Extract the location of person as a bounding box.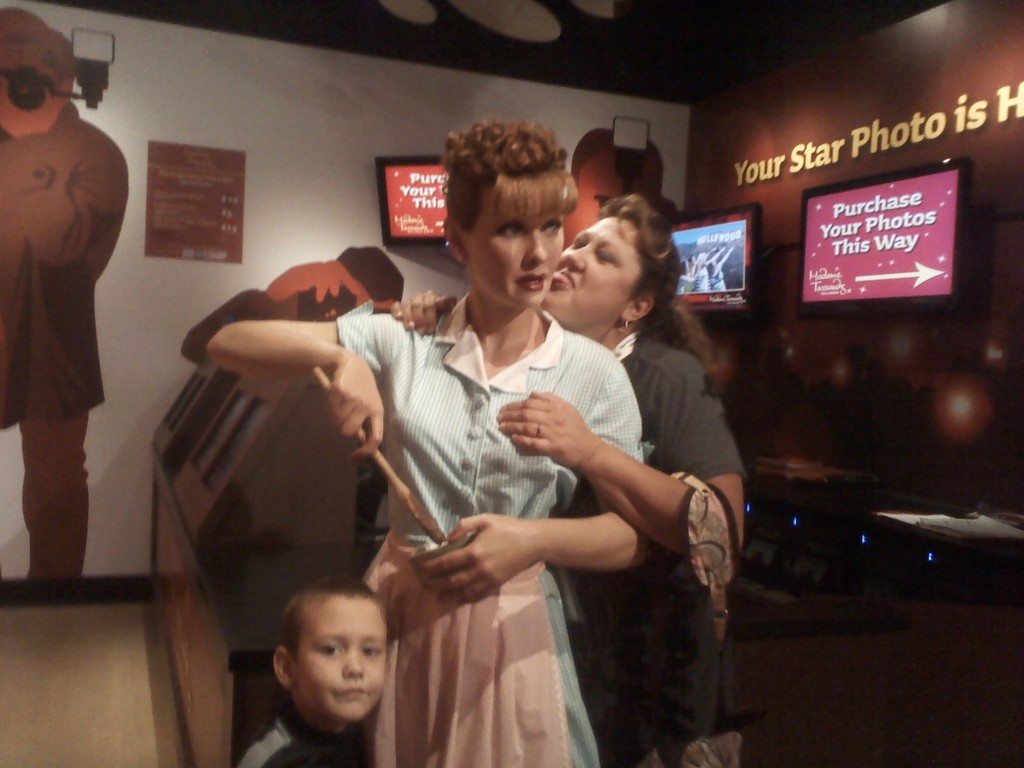
pyautogui.locateOnScreen(693, 246, 726, 289).
